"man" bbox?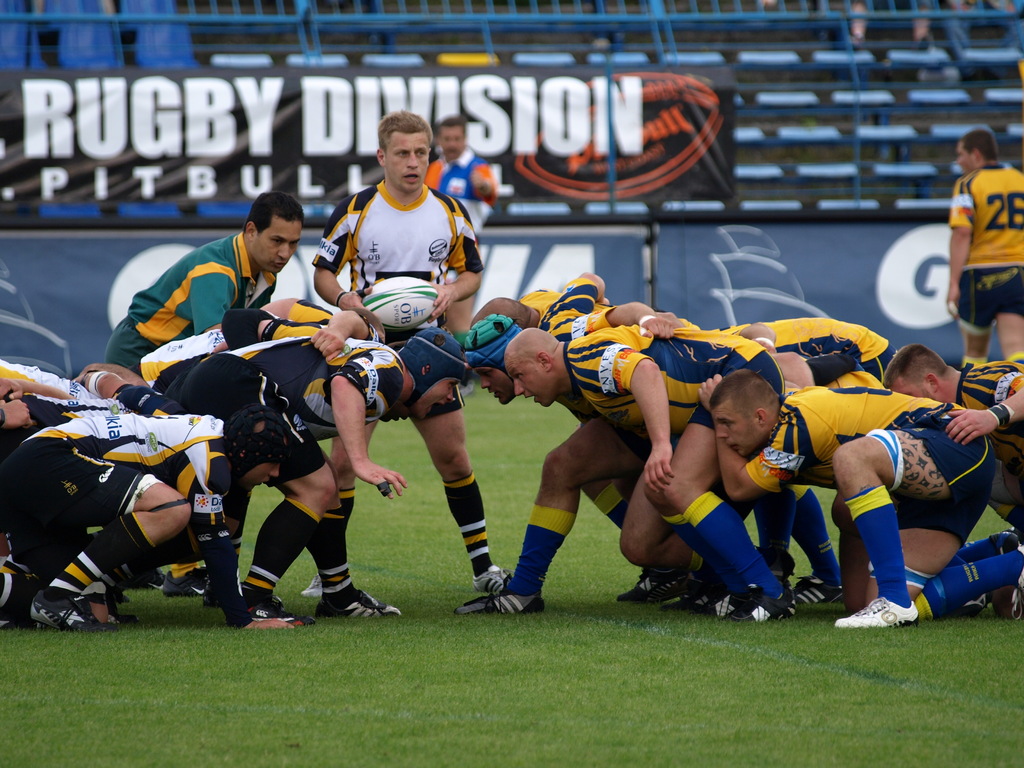
bbox=[303, 104, 523, 596]
